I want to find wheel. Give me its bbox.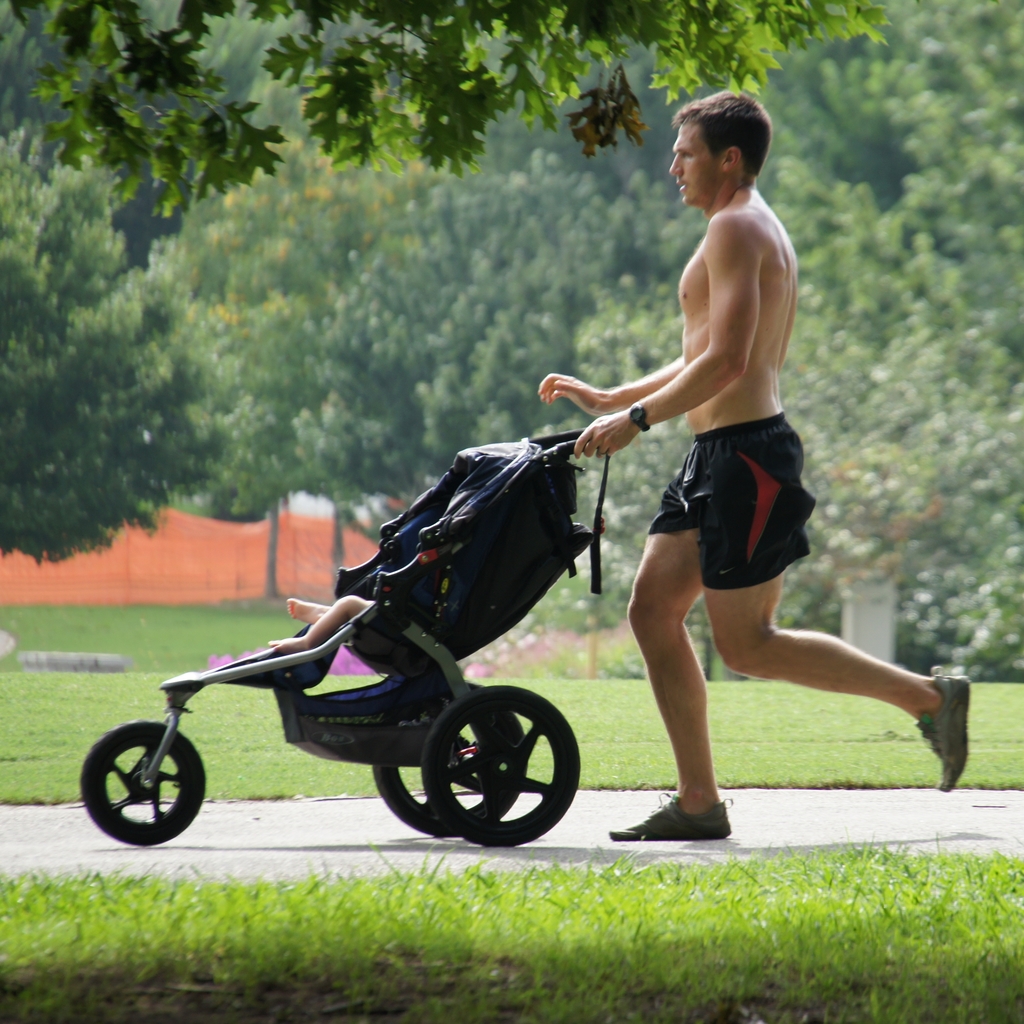
detection(373, 700, 501, 831).
